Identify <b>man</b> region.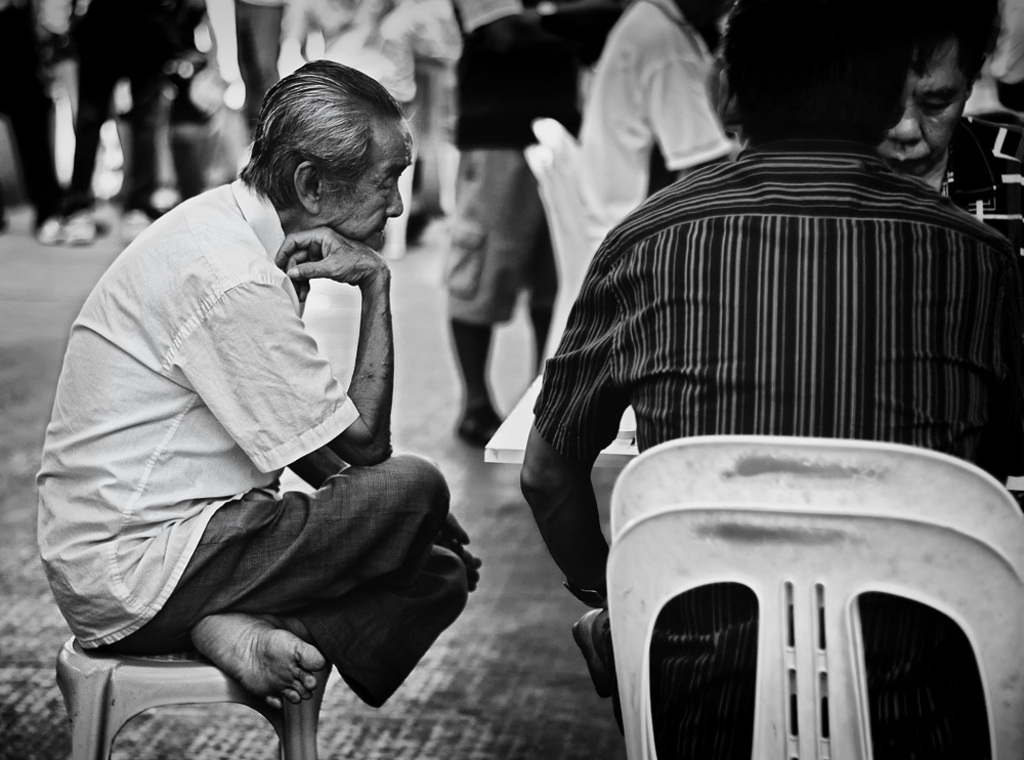
Region: BBox(46, 56, 492, 741).
